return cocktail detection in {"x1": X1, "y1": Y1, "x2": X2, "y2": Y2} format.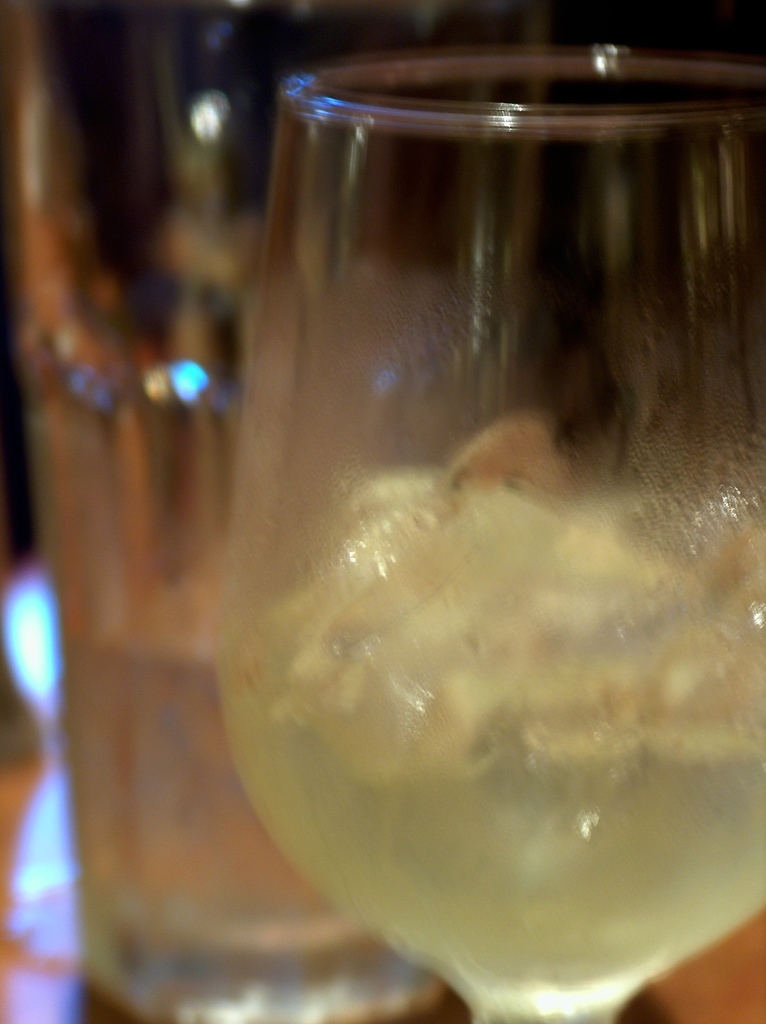
{"x1": 218, "y1": 45, "x2": 765, "y2": 1023}.
